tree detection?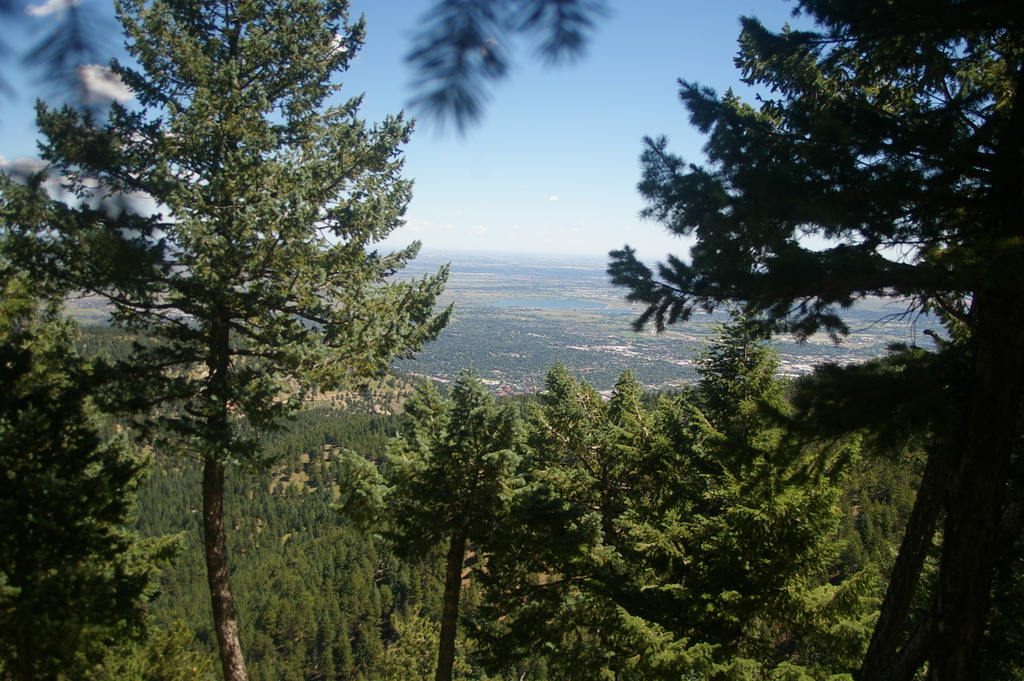
{"x1": 0, "y1": 161, "x2": 189, "y2": 680}
